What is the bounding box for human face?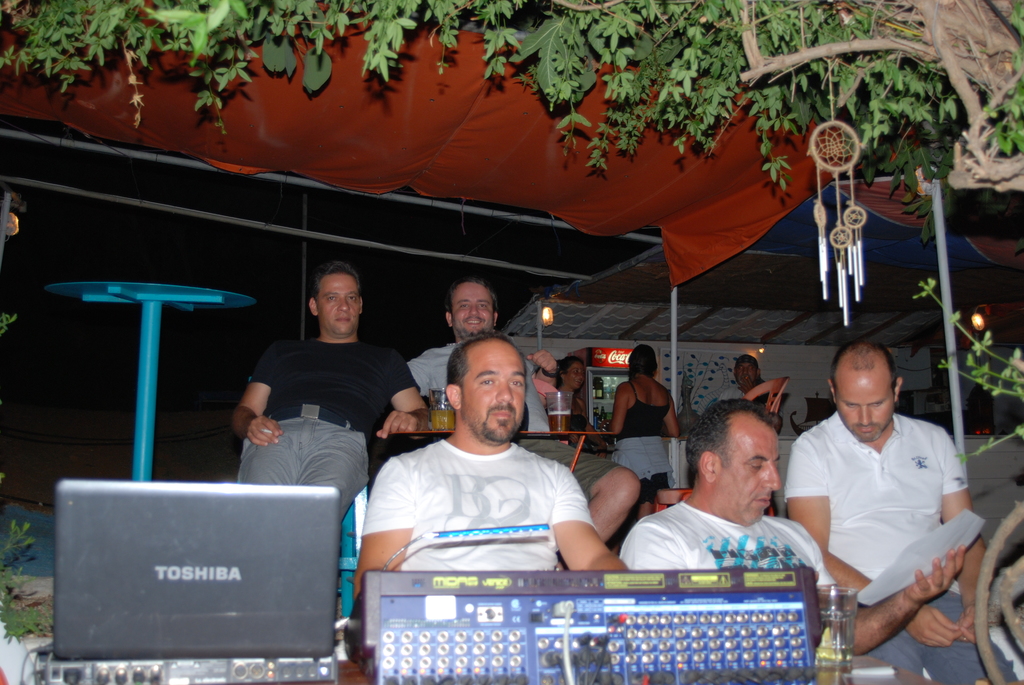
463 342 525 442.
